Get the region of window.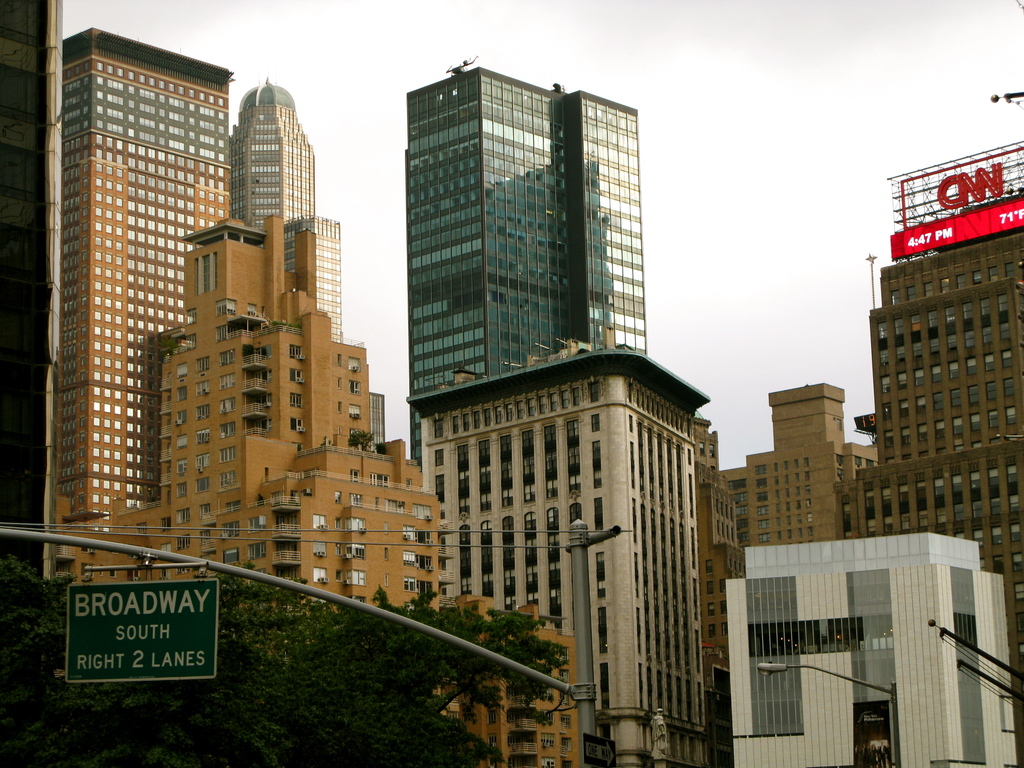
x1=535 y1=701 x2=556 y2=721.
